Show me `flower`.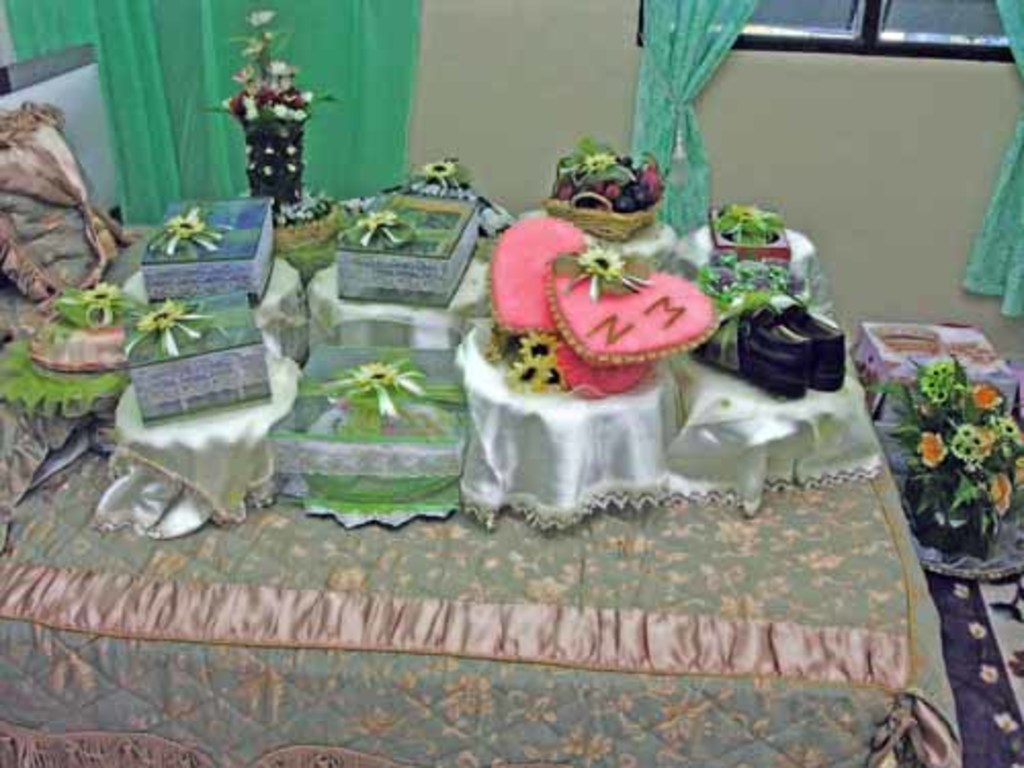
`flower` is here: (left=231, top=94, right=246, bottom=113).
